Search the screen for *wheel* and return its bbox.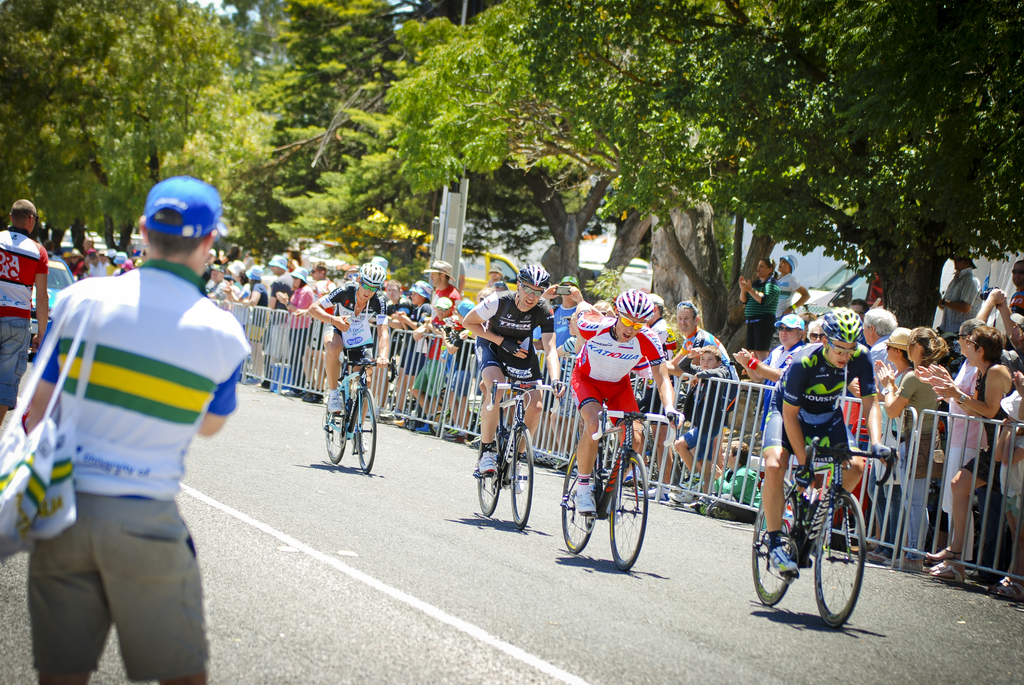
Found: {"left": 508, "top": 427, "right": 536, "bottom": 530}.
